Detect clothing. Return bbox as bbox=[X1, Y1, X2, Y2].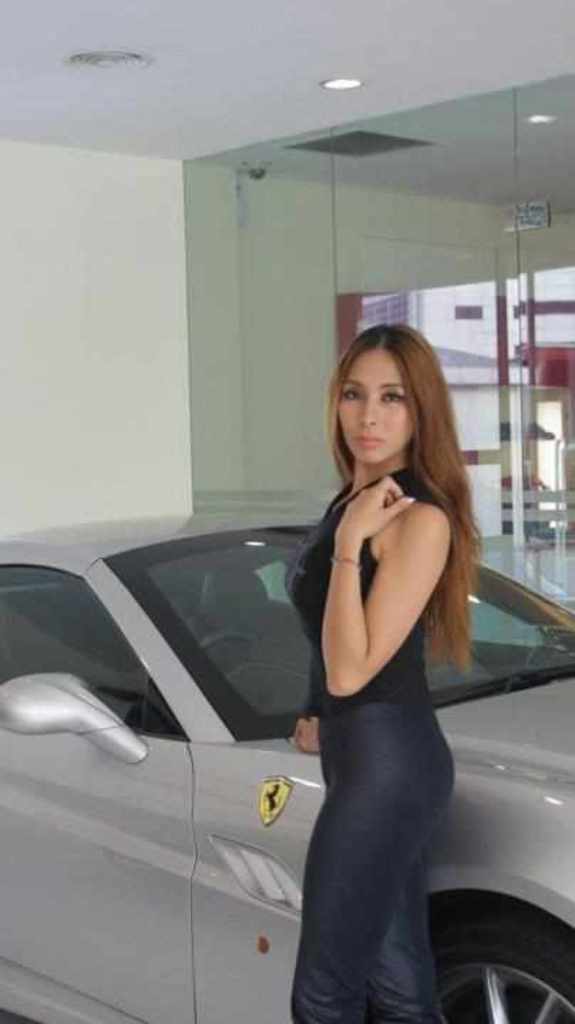
bbox=[280, 401, 468, 922].
